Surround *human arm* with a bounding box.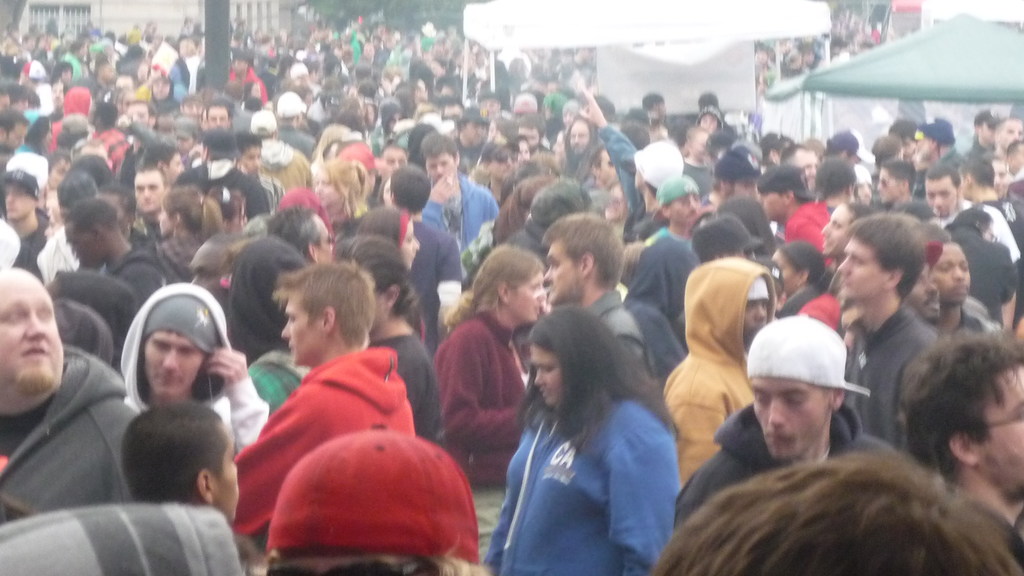
[423, 173, 454, 228].
